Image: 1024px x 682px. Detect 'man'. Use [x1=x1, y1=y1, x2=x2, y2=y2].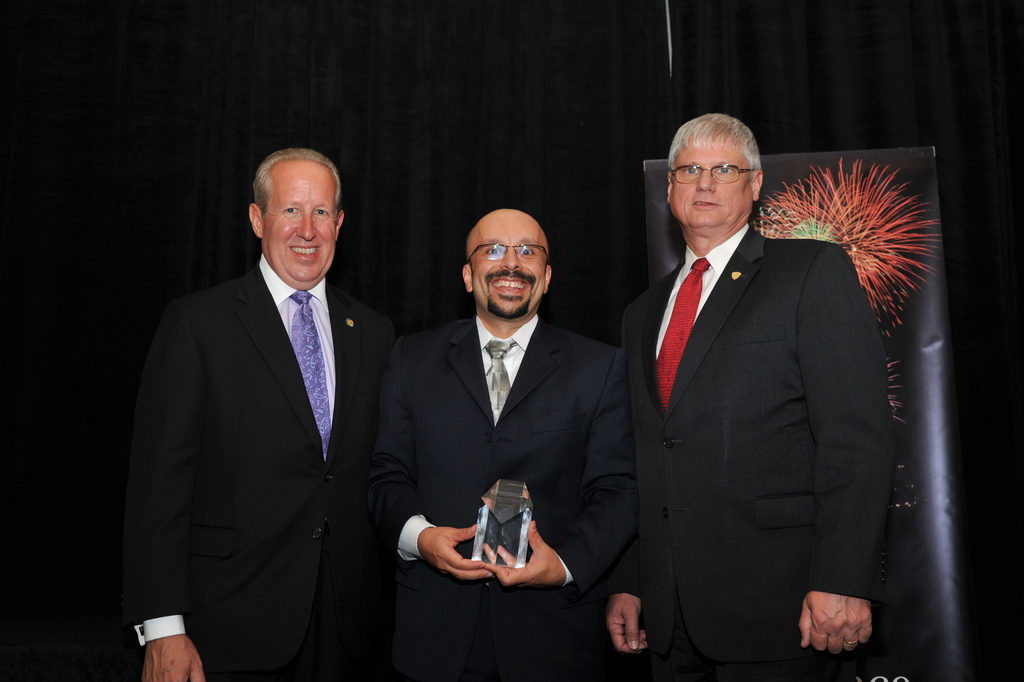
[x1=608, y1=113, x2=900, y2=674].
